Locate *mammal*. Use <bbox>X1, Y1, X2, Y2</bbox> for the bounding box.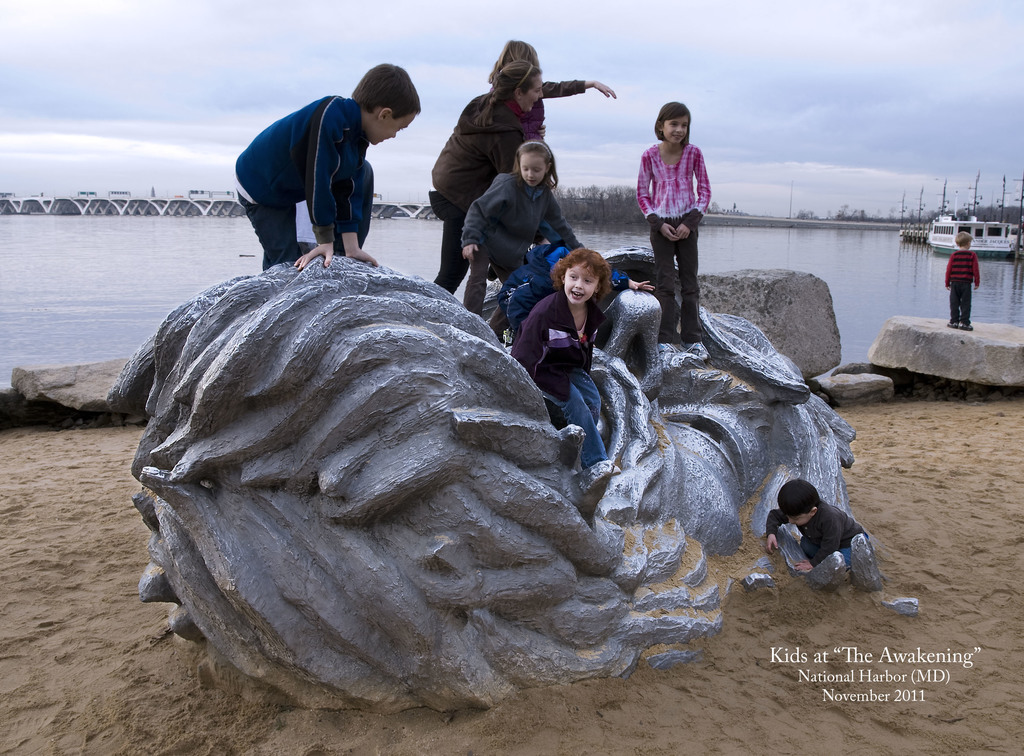
<bbox>762, 488, 877, 595</bbox>.
